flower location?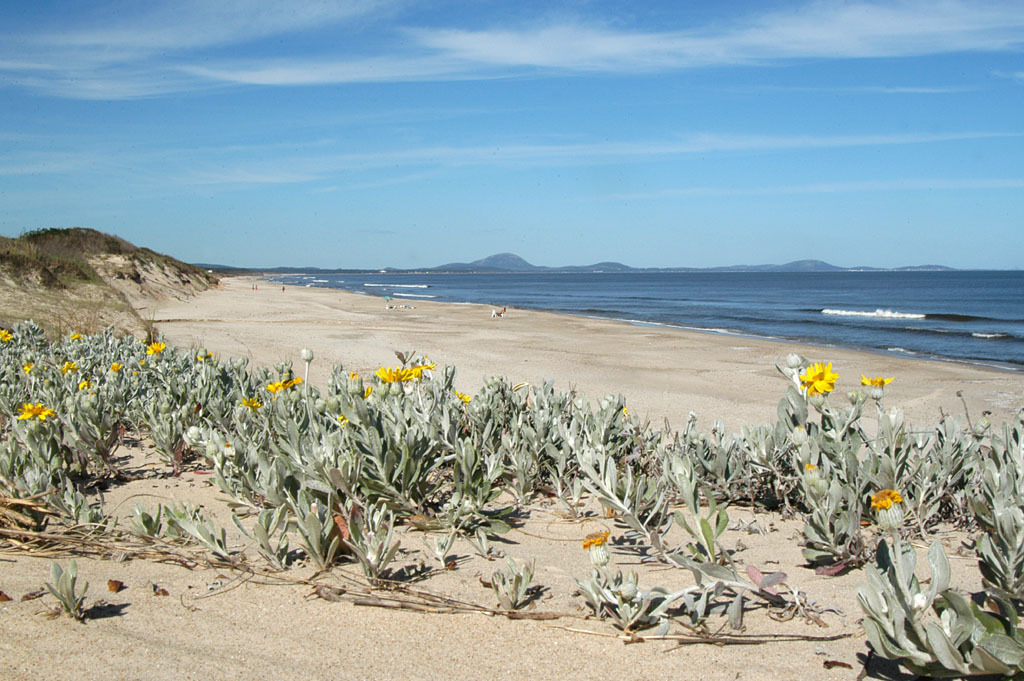
bbox=[82, 374, 97, 390]
